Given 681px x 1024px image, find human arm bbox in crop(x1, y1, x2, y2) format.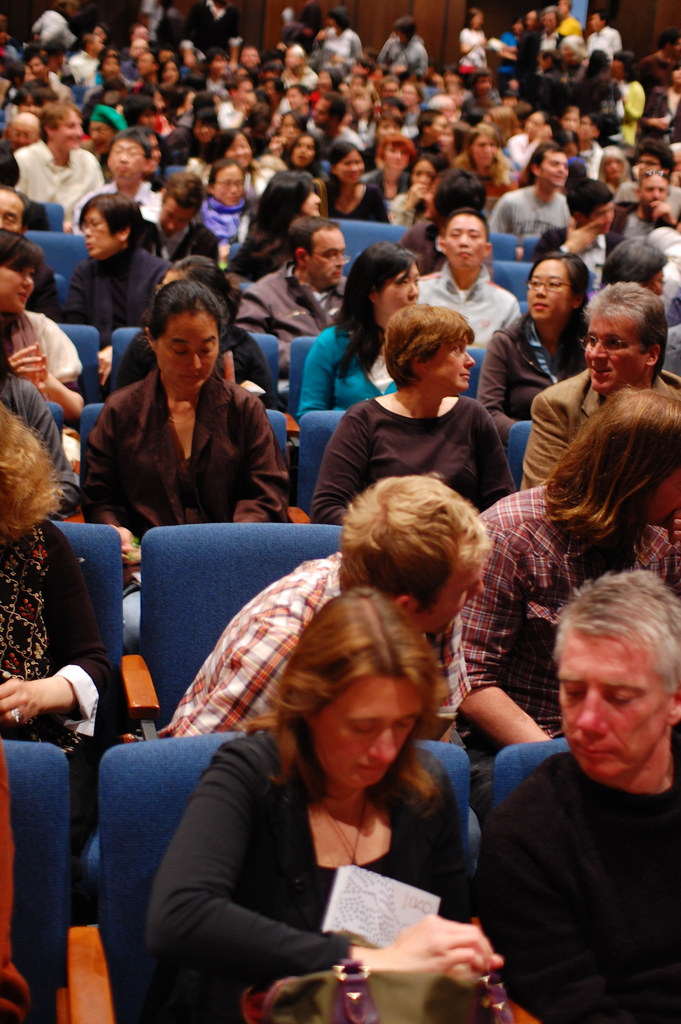
crop(431, 764, 504, 978).
